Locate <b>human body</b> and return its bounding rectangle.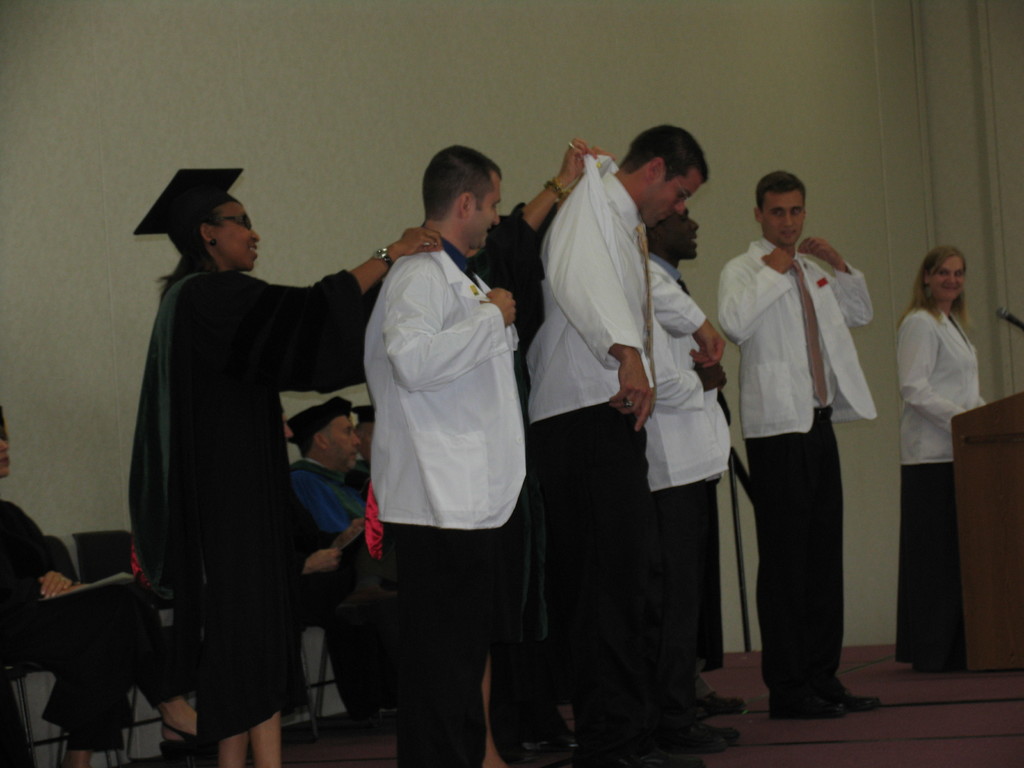
bbox=[525, 127, 709, 767].
